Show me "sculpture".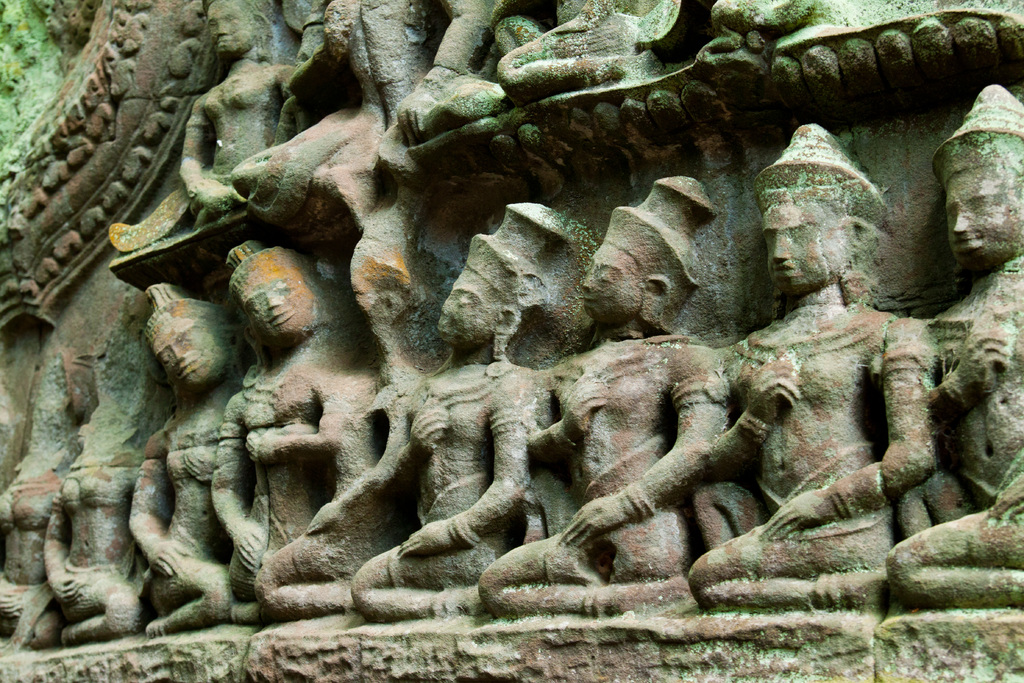
"sculpture" is here: 212, 241, 379, 625.
